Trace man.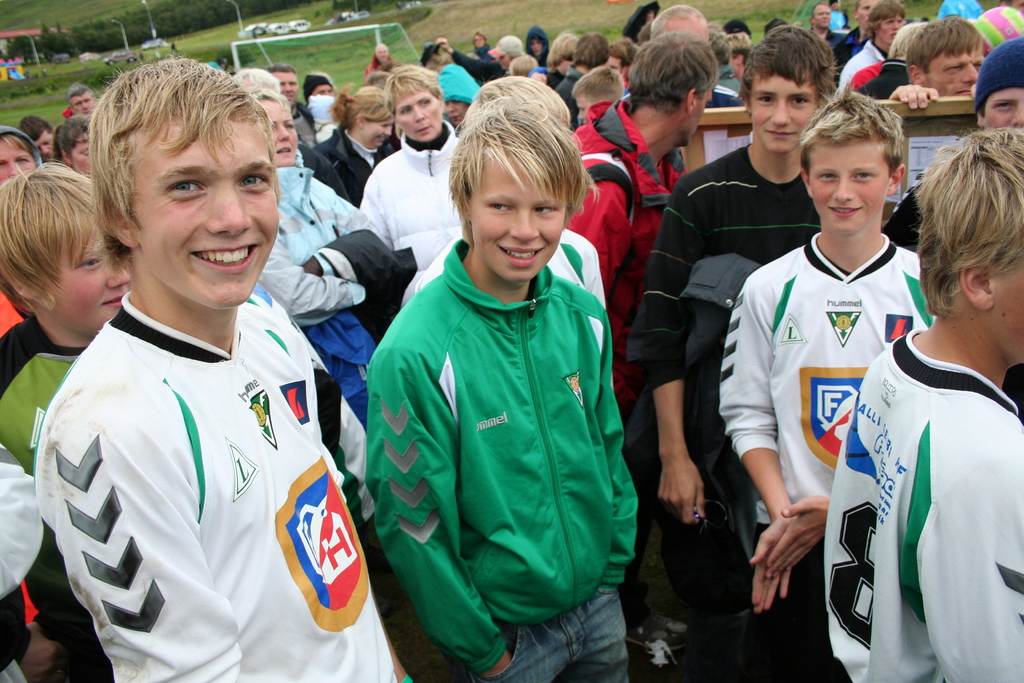
Traced to (x1=436, y1=34, x2=525, y2=83).
